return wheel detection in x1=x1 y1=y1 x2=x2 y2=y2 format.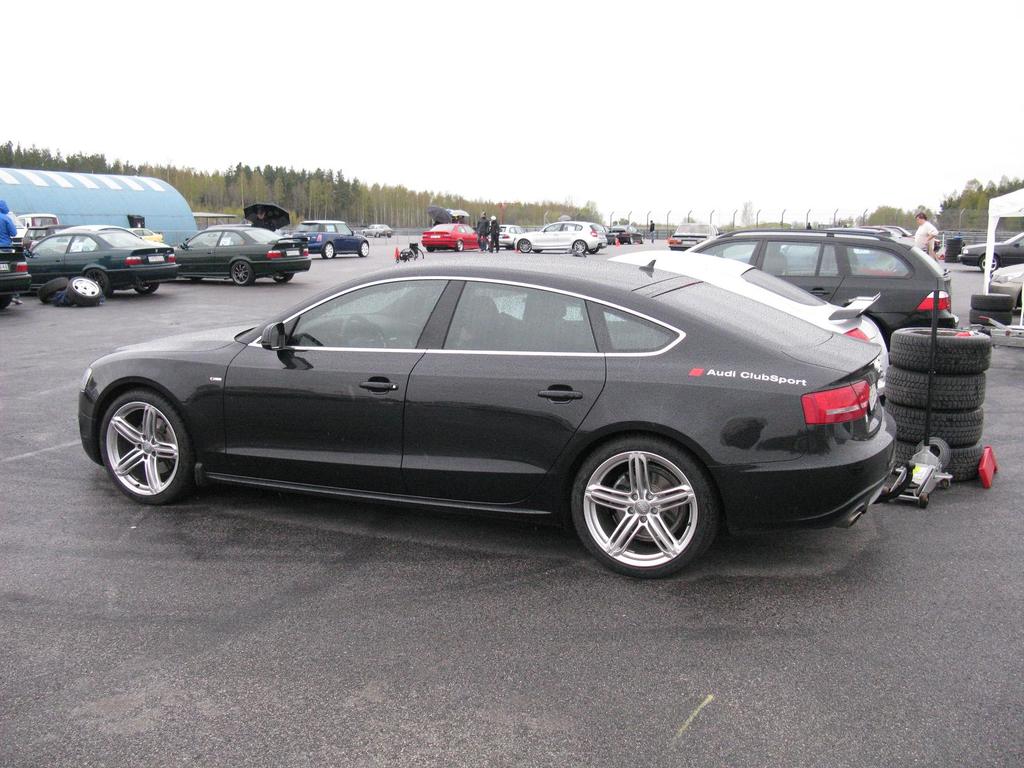
x1=948 y1=244 x2=962 y2=246.
